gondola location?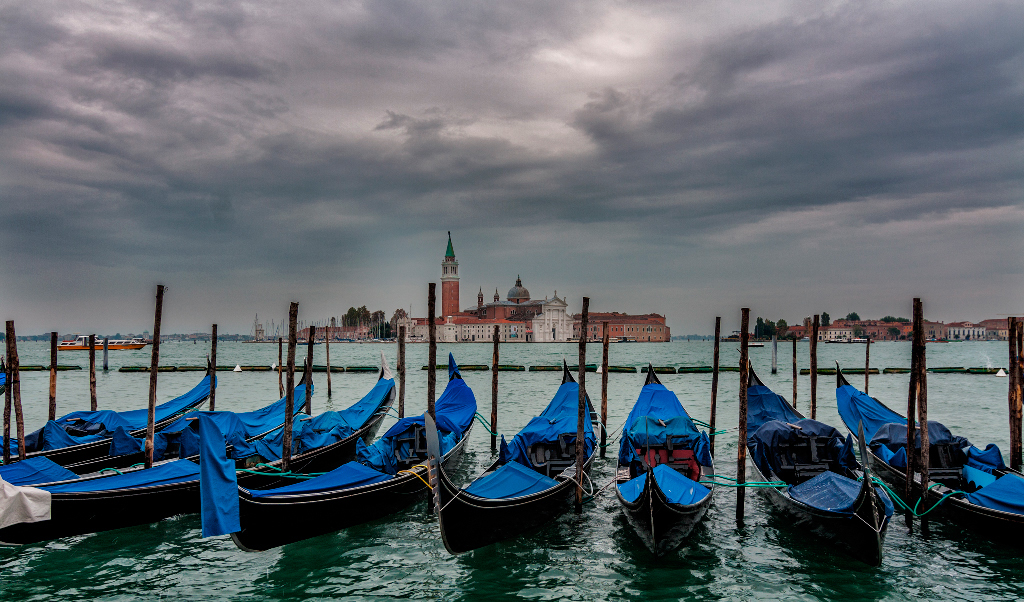
left=0, top=353, right=219, bottom=459
